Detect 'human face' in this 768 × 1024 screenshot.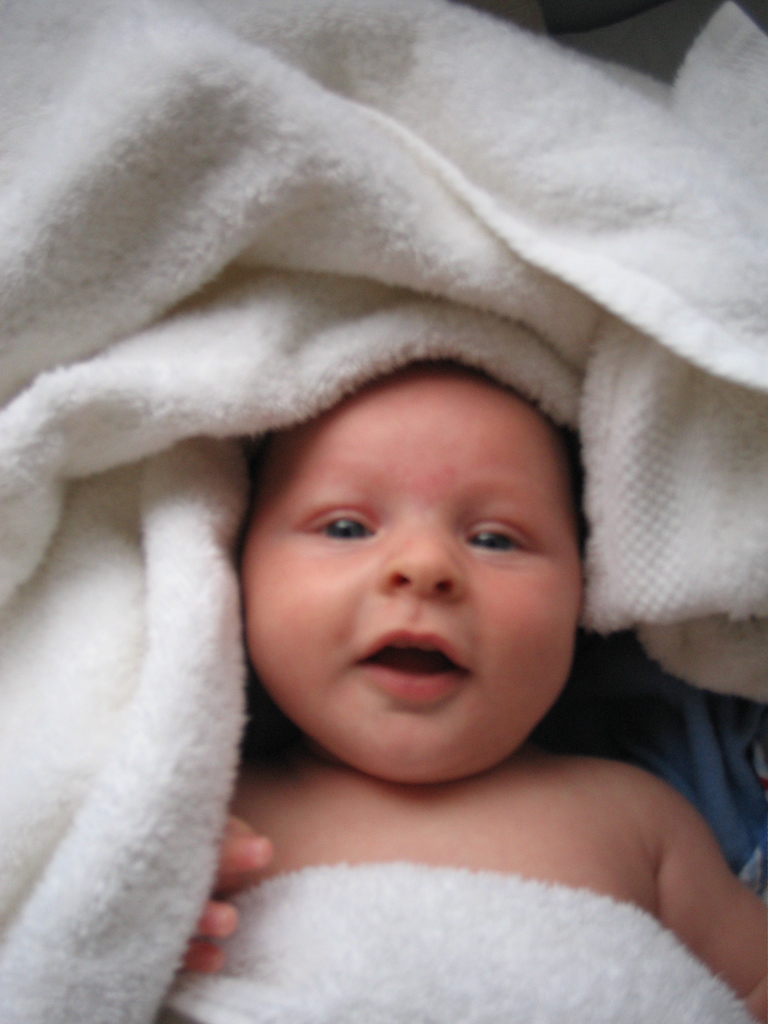
Detection: (left=237, top=367, right=585, bottom=783).
